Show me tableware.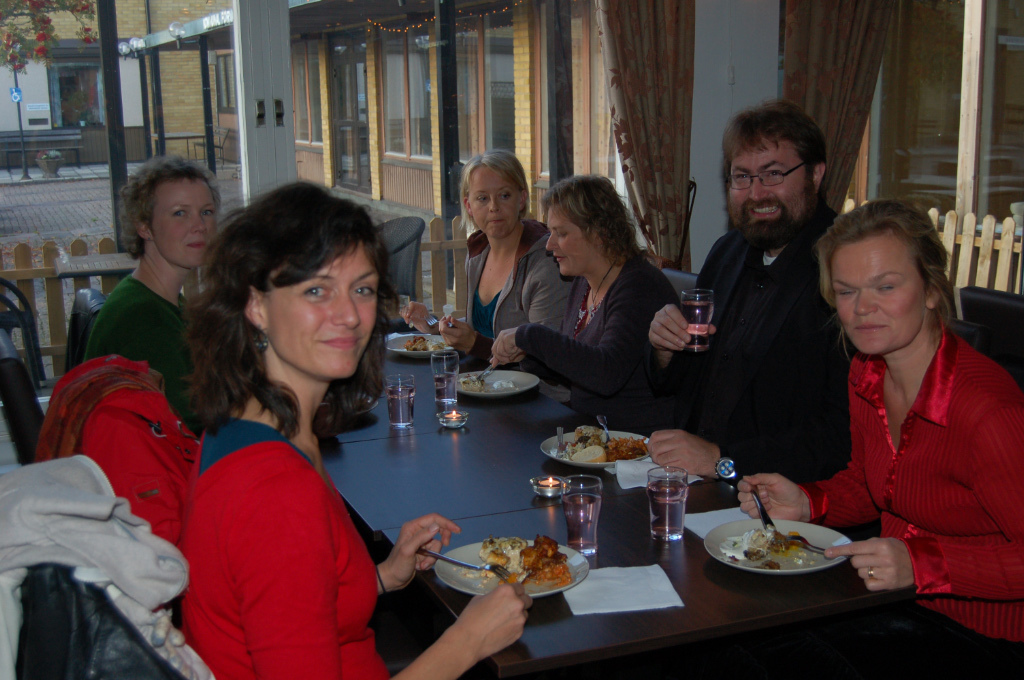
tableware is here: Rect(436, 382, 469, 432).
